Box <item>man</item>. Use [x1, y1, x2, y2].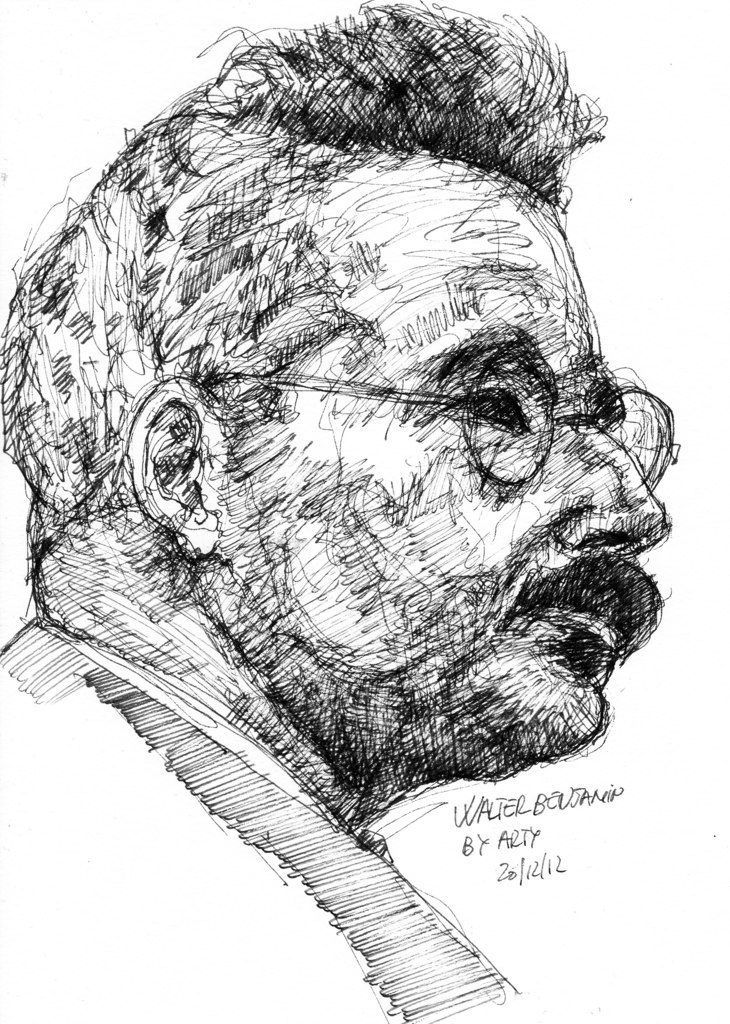
[18, 0, 689, 992].
